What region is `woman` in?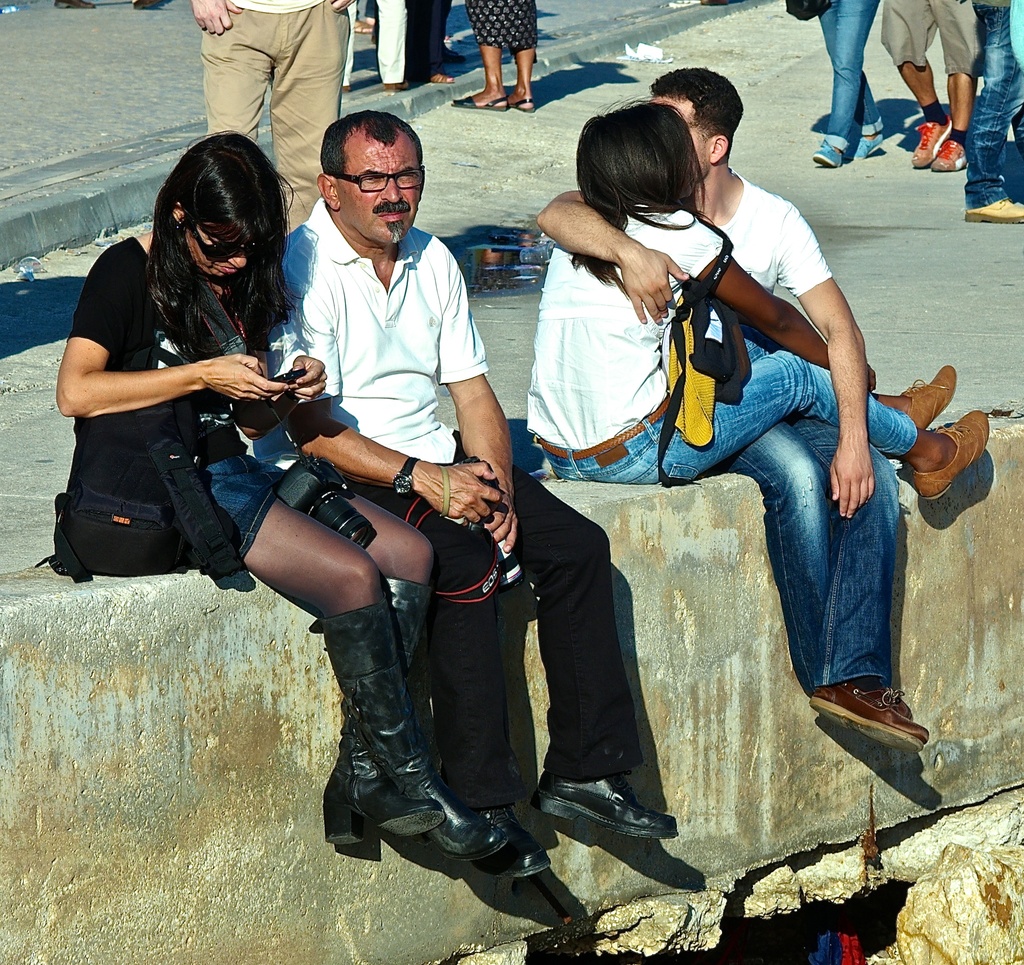
(56,136,435,756).
